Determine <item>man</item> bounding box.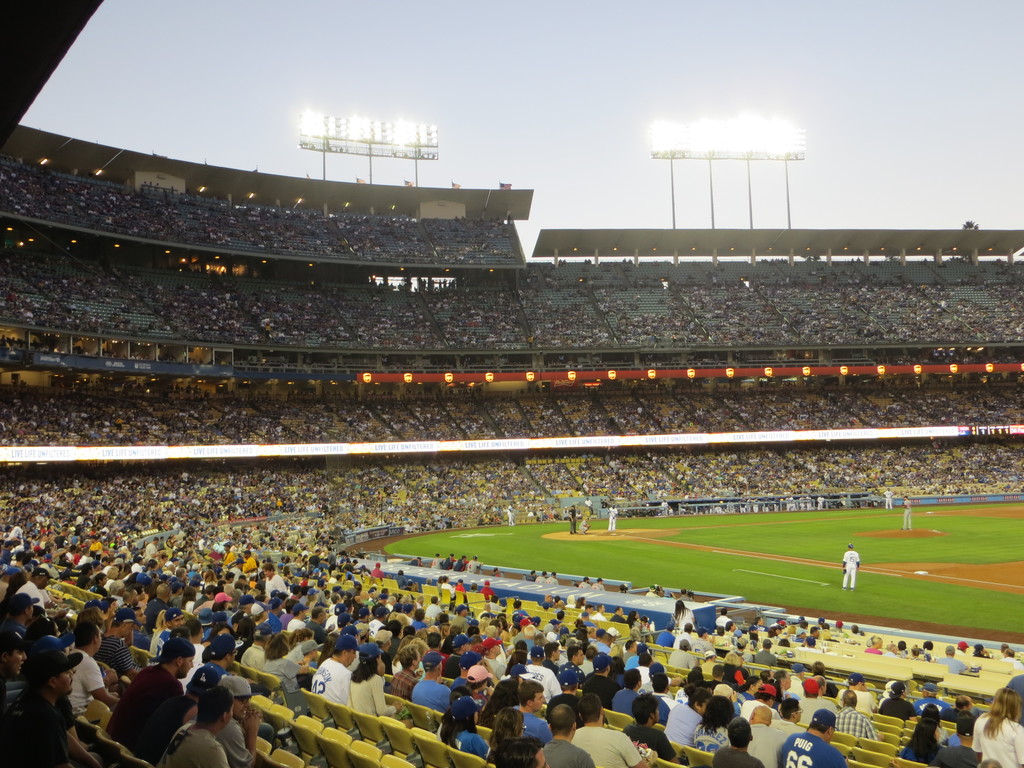
Determined: (left=836, top=688, right=878, bottom=742).
